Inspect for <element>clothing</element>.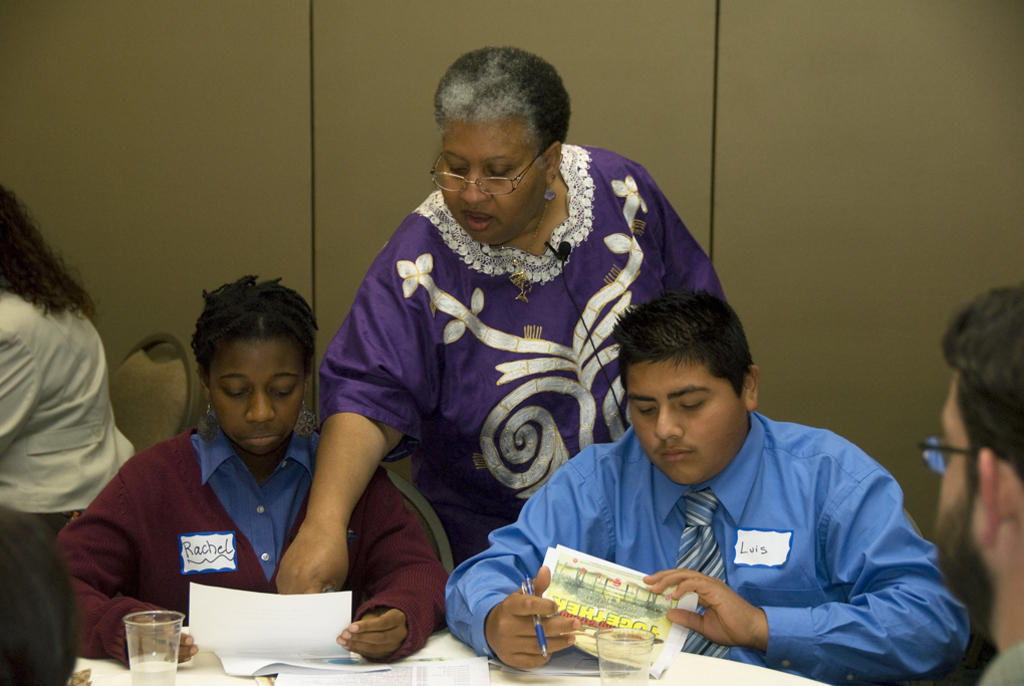
Inspection: bbox=[51, 417, 451, 671].
